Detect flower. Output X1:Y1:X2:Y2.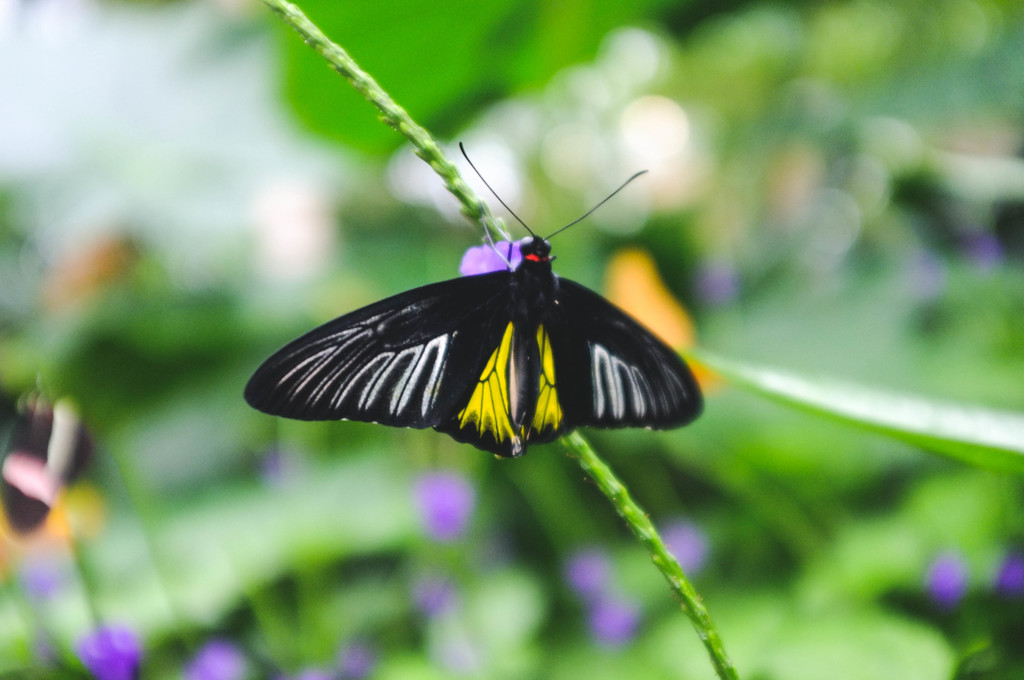
416:476:476:535.
